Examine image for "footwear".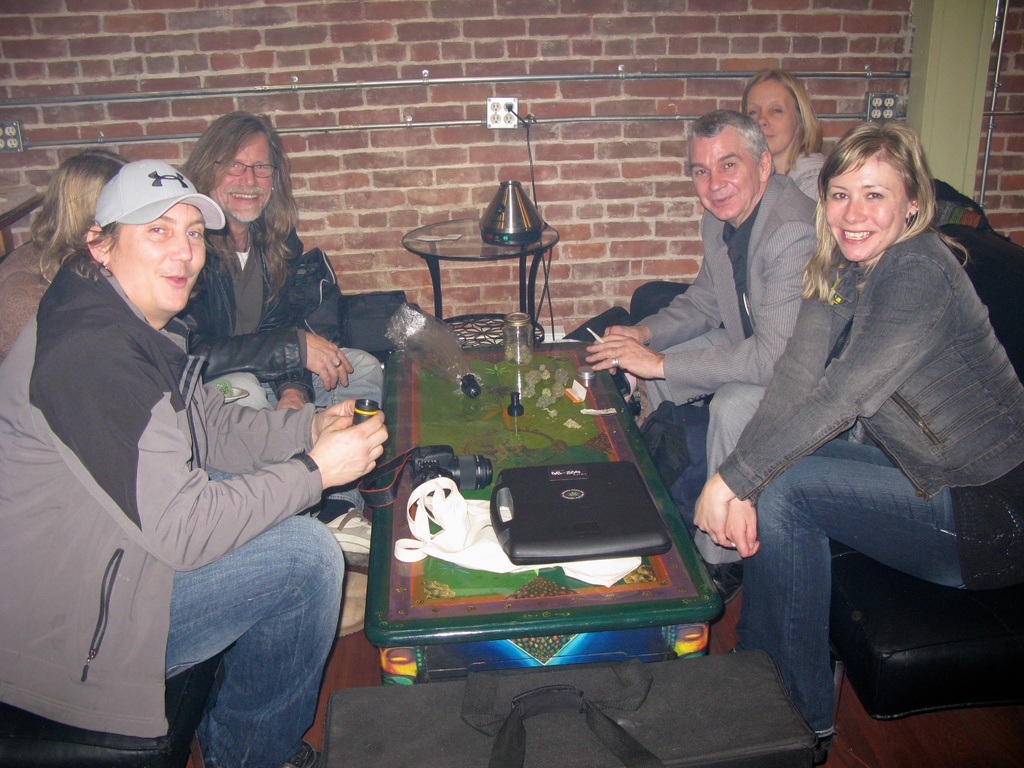
Examination result: pyautogui.locateOnScreen(335, 601, 364, 642).
